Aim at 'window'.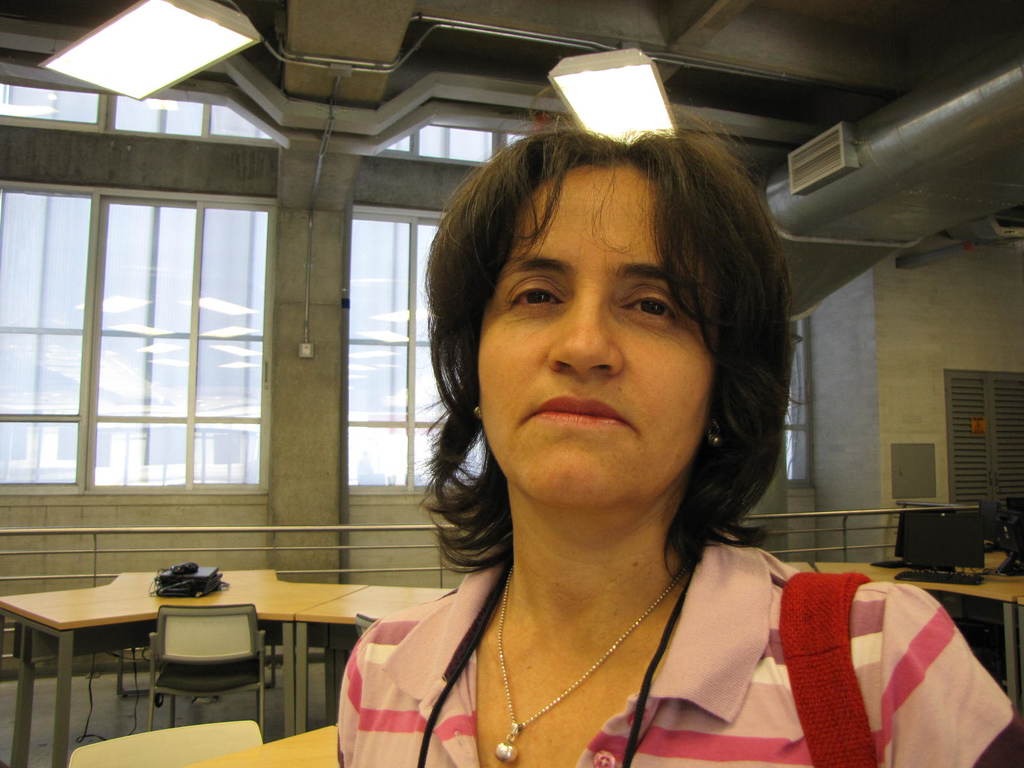
Aimed at {"left": 0, "top": 27, "right": 277, "bottom": 491}.
